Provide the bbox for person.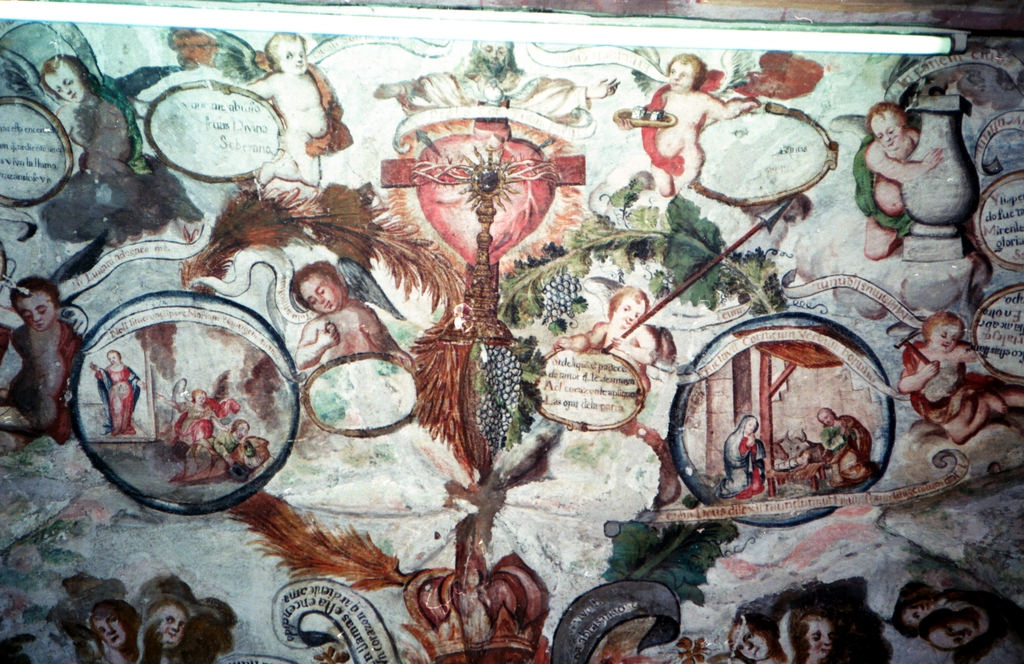
292/261/415/369.
